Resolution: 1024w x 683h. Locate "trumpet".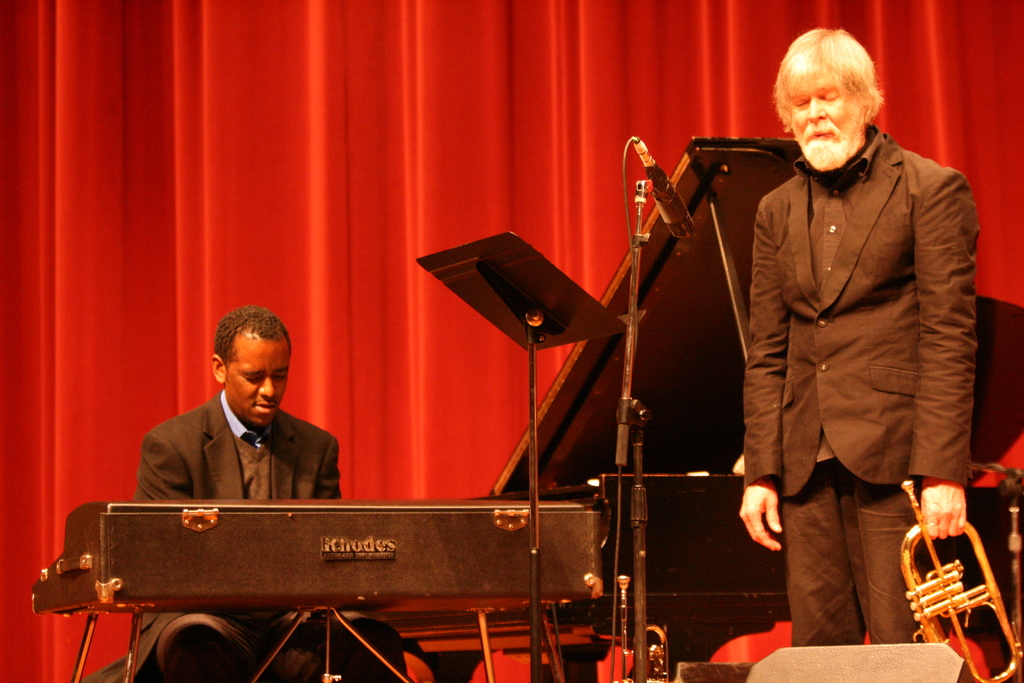
<bbox>900, 482, 1007, 659</bbox>.
